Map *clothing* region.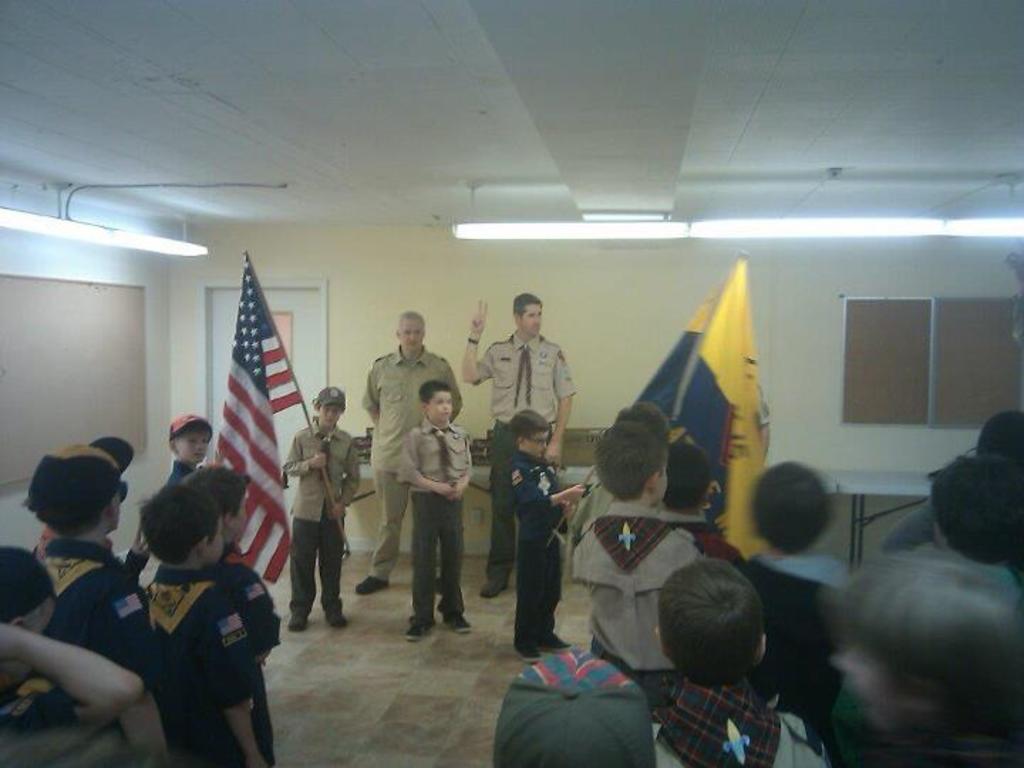
Mapped to select_region(357, 337, 468, 587).
